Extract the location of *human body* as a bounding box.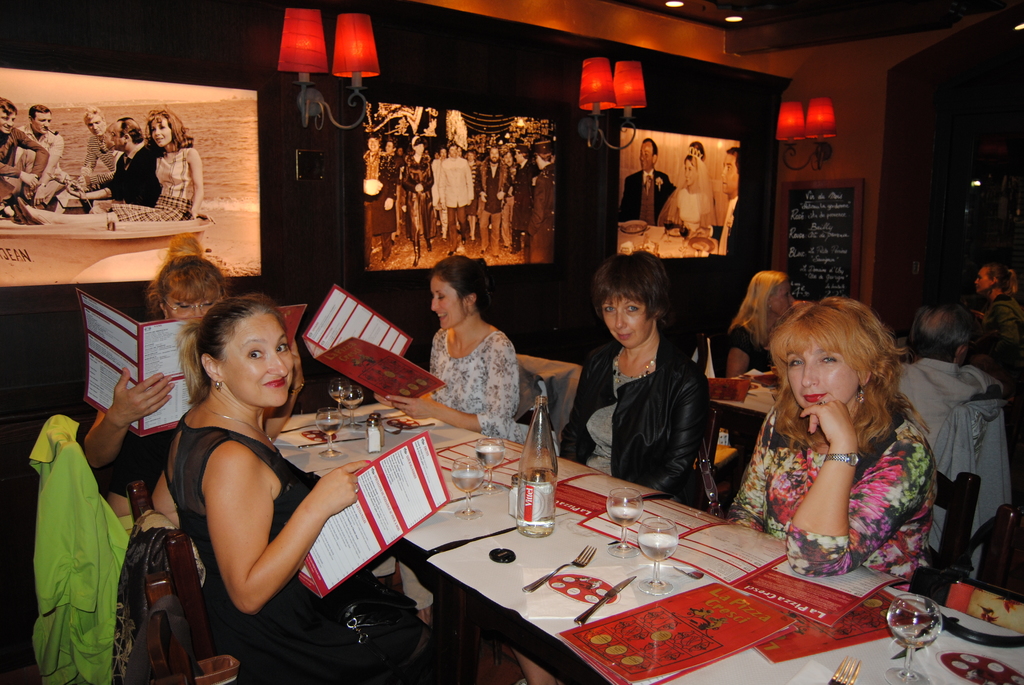
662/184/718/230.
